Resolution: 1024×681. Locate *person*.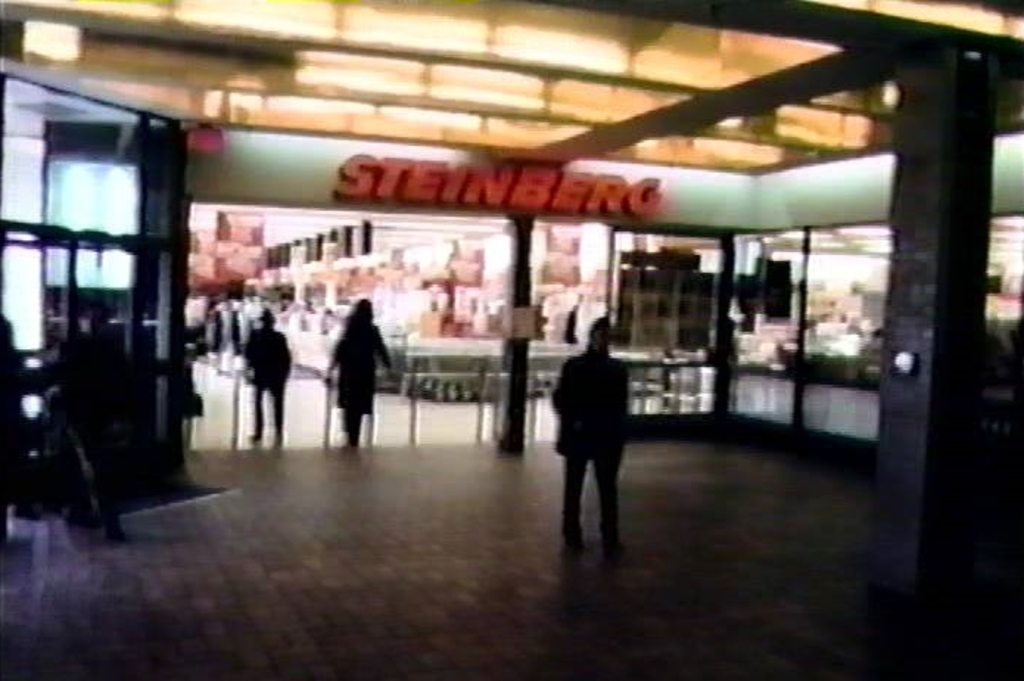
{"left": 321, "top": 296, "right": 402, "bottom": 447}.
